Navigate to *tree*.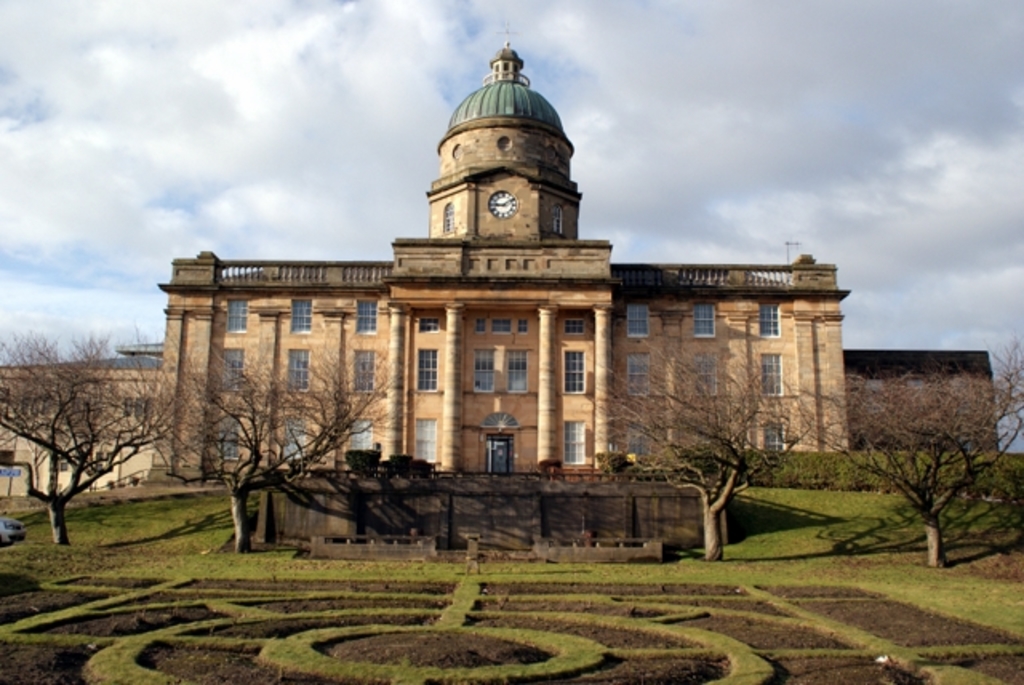
Navigation target: locate(18, 309, 158, 535).
